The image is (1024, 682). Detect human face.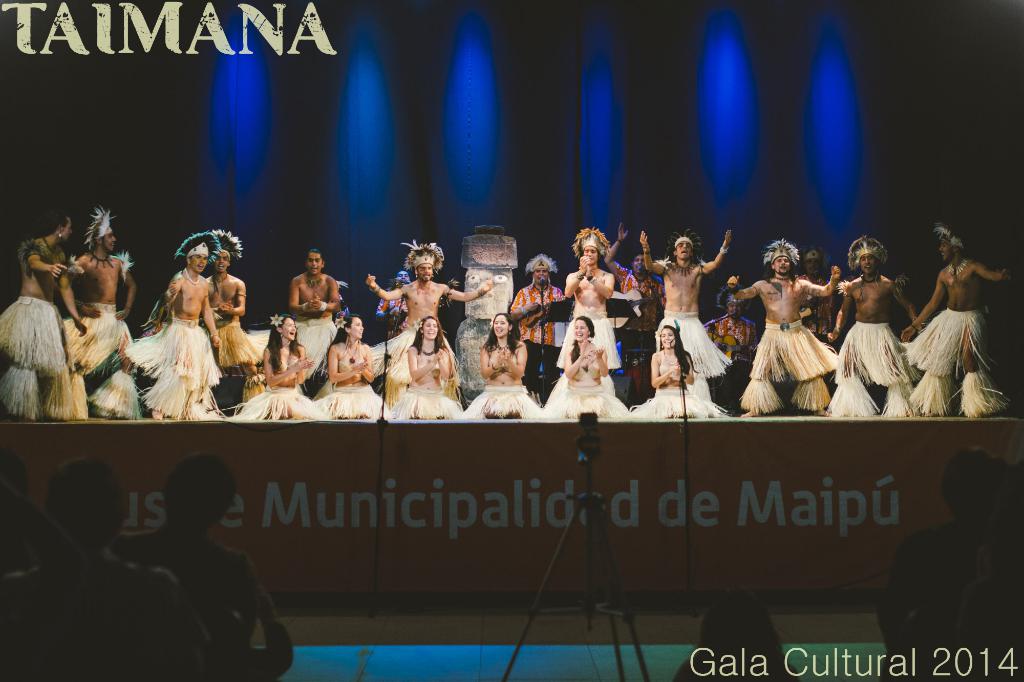
Detection: box(638, 259, 643, 269).
